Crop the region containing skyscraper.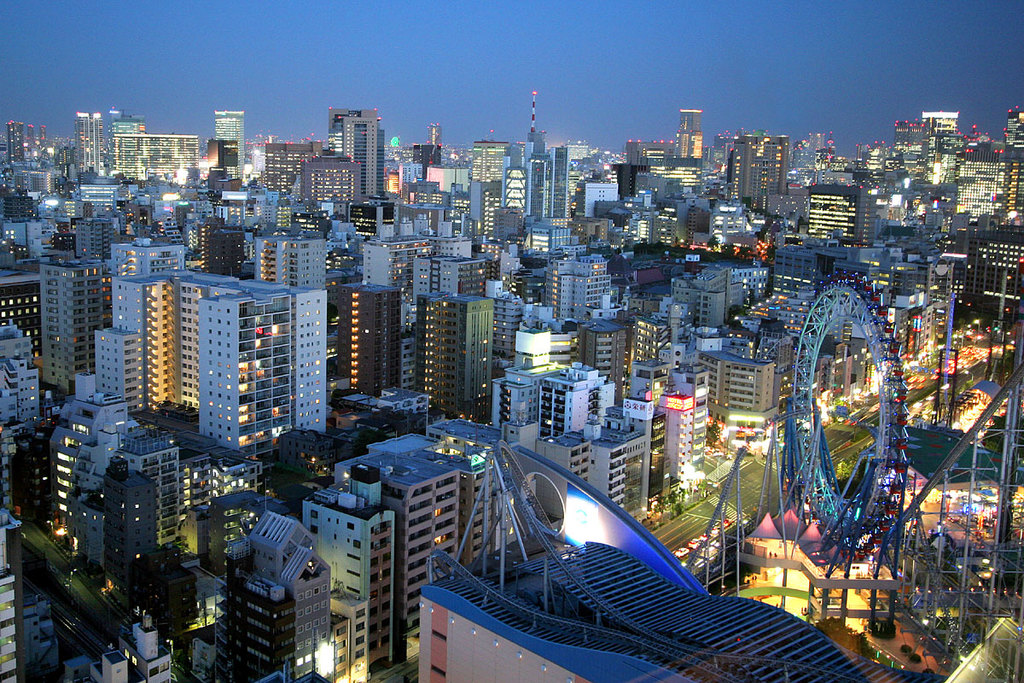
Crop region: box=[993, 115, 1023, 238].
